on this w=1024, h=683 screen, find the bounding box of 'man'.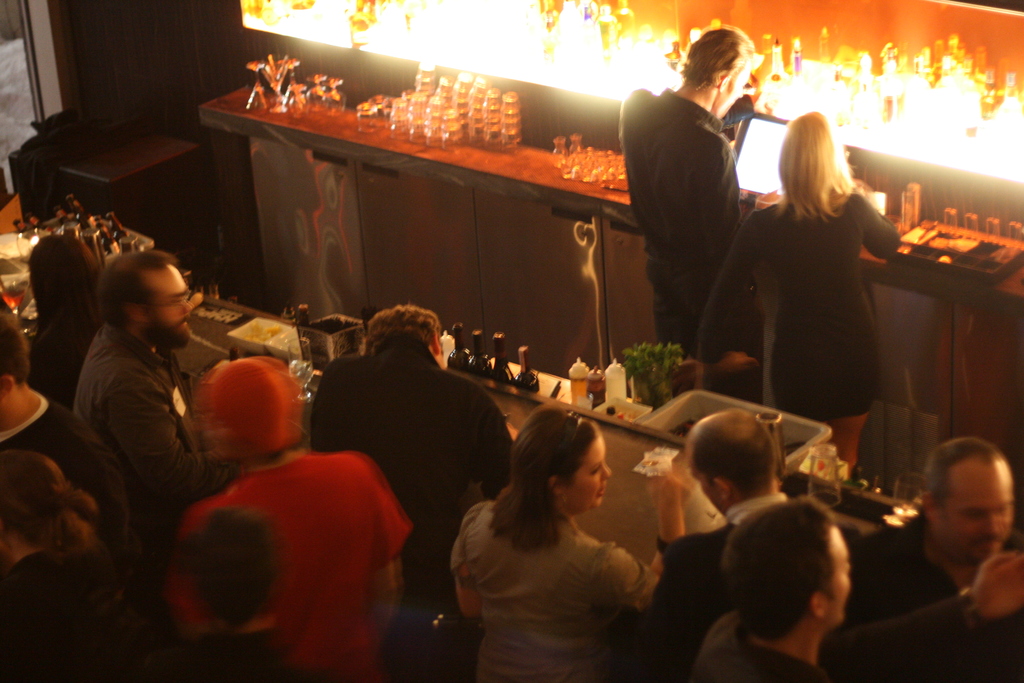
Bounding box: locate(165, 358, 414, 682).
